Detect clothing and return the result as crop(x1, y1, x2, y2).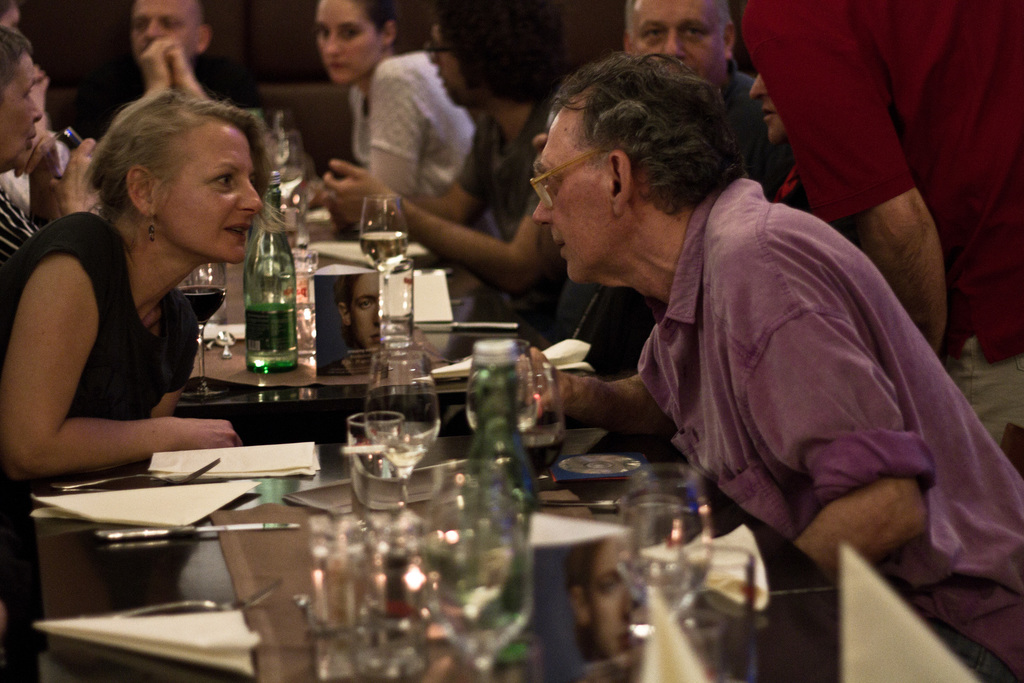
crop(0, 177, 28, 269).
